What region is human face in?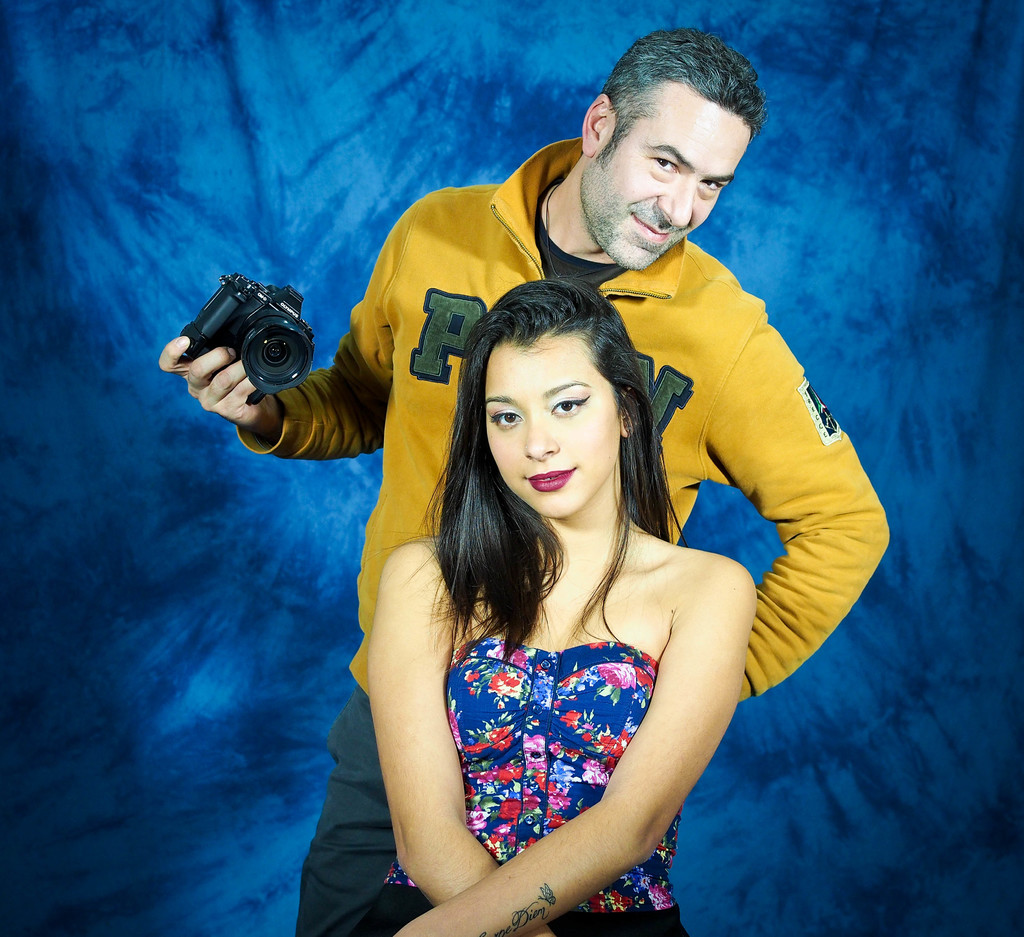
x1=486 y1=337 x2=625 y2=521.
